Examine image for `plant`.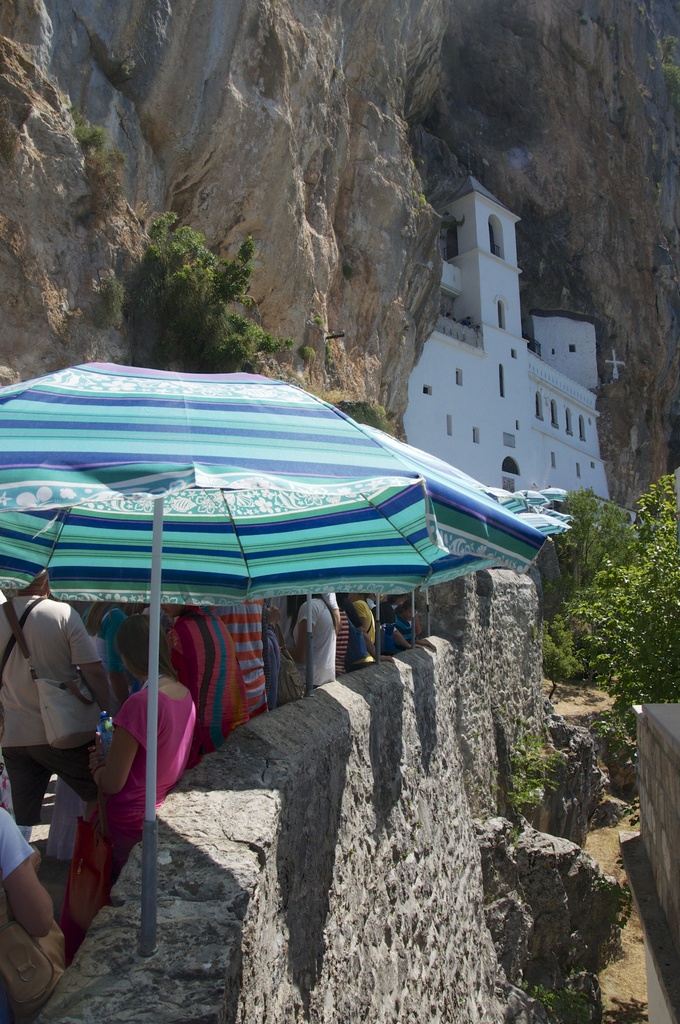
Examination result: 327:394:382:427.
